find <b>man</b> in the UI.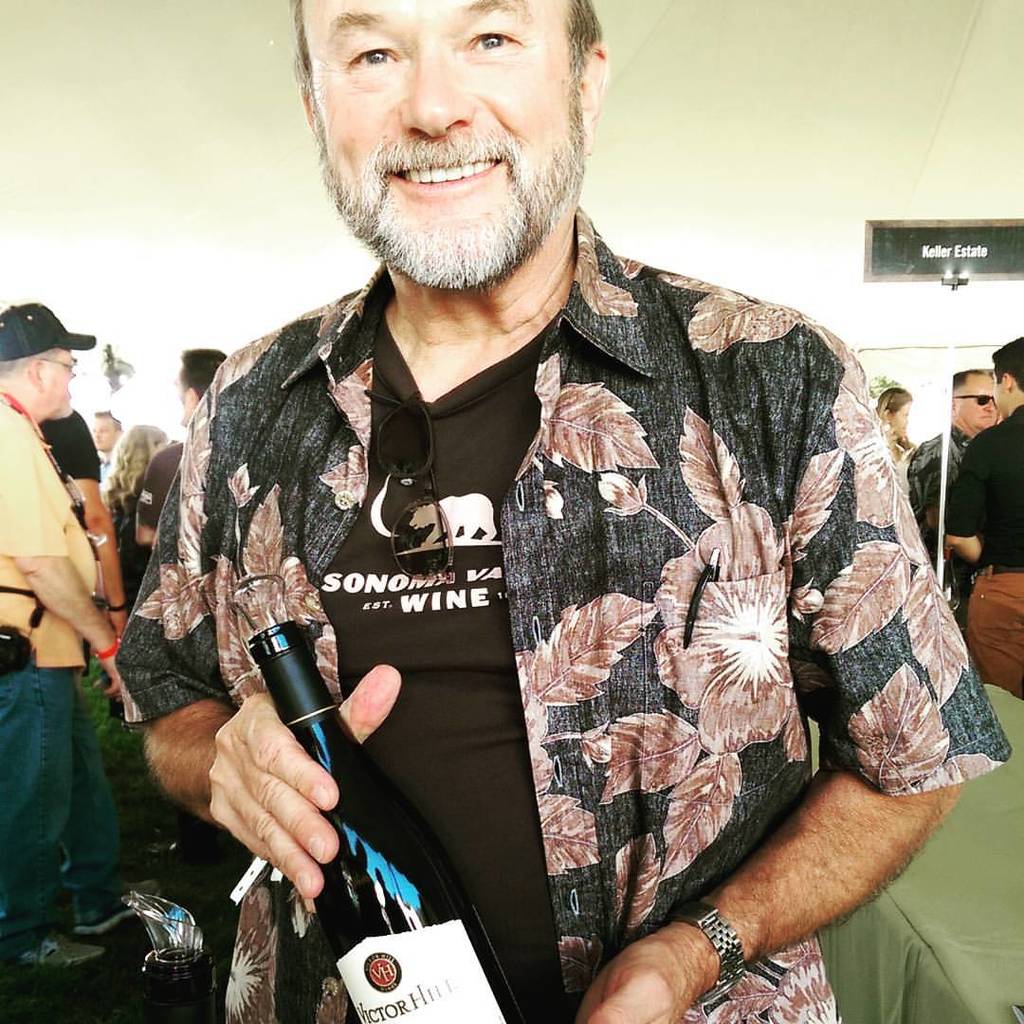
UI element at bbox=(943, 336, 1023, 695).
